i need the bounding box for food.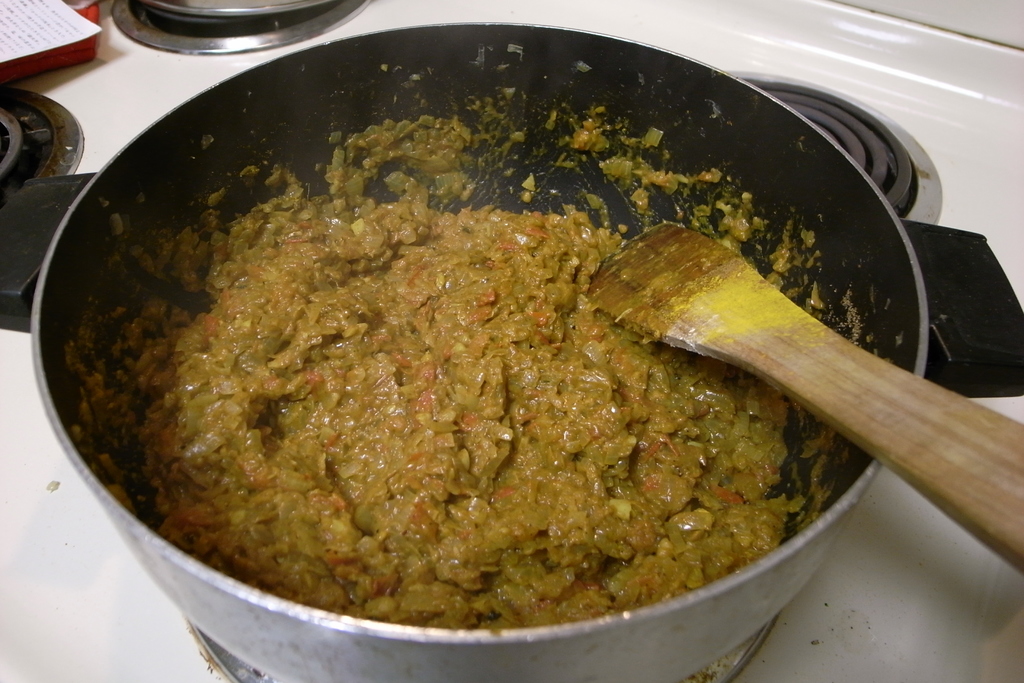
Here it is: left=156, top=151, right=788, bottom=597.
